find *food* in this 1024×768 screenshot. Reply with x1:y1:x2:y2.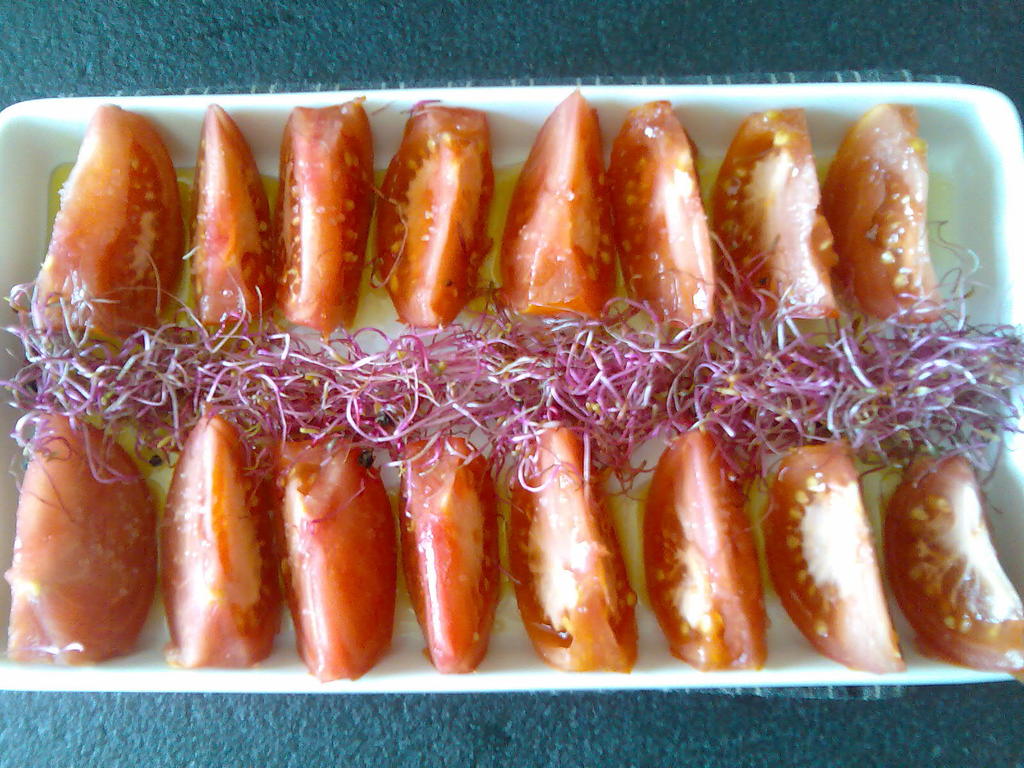
4:413:159:664.
